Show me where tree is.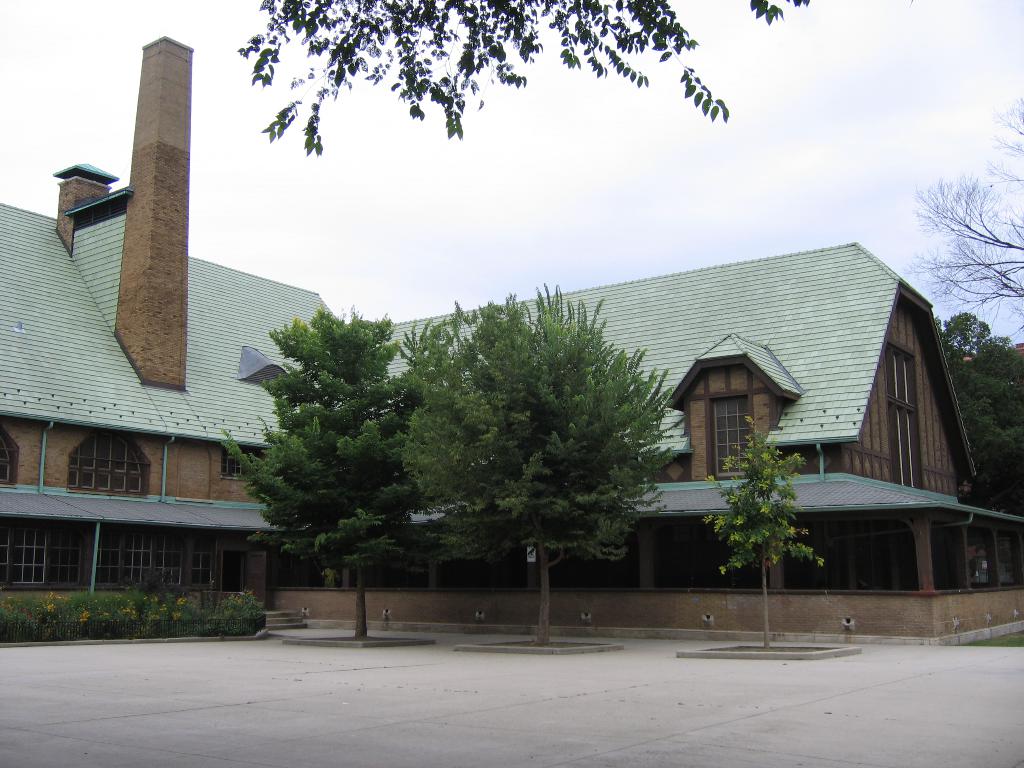
tree is at bbox=[237, 0, 813, 159].
